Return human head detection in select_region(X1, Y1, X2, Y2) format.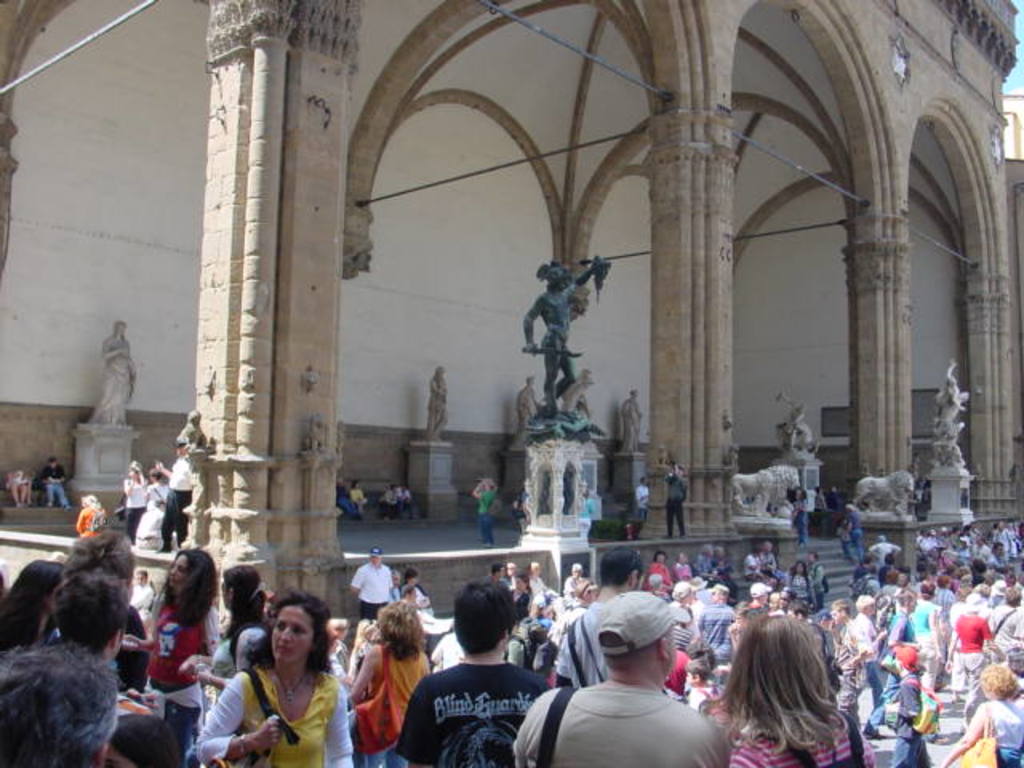
select_region(376, 600, 422, 656).
